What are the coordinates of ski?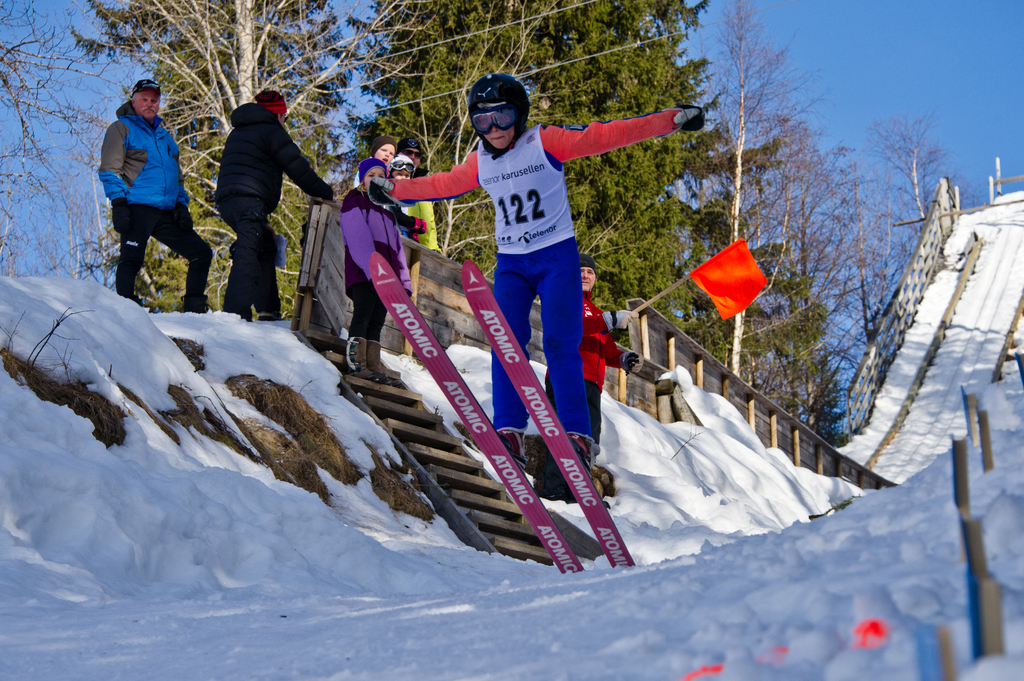
pyautogui.locateOnScreen(456, 254, 636, 575).
